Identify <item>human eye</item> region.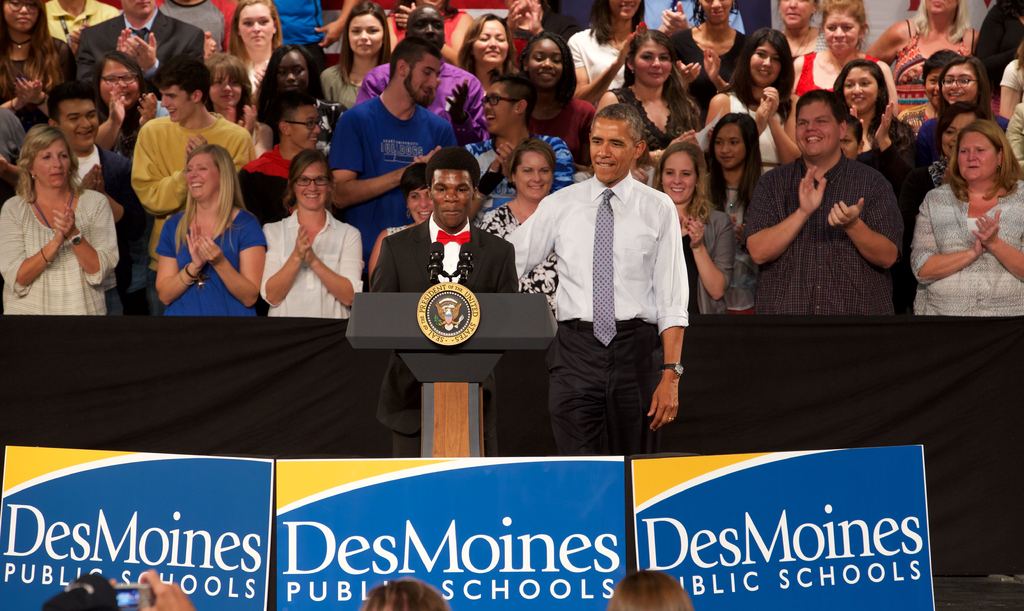
Region: <box>294,65,302,74</box>.
